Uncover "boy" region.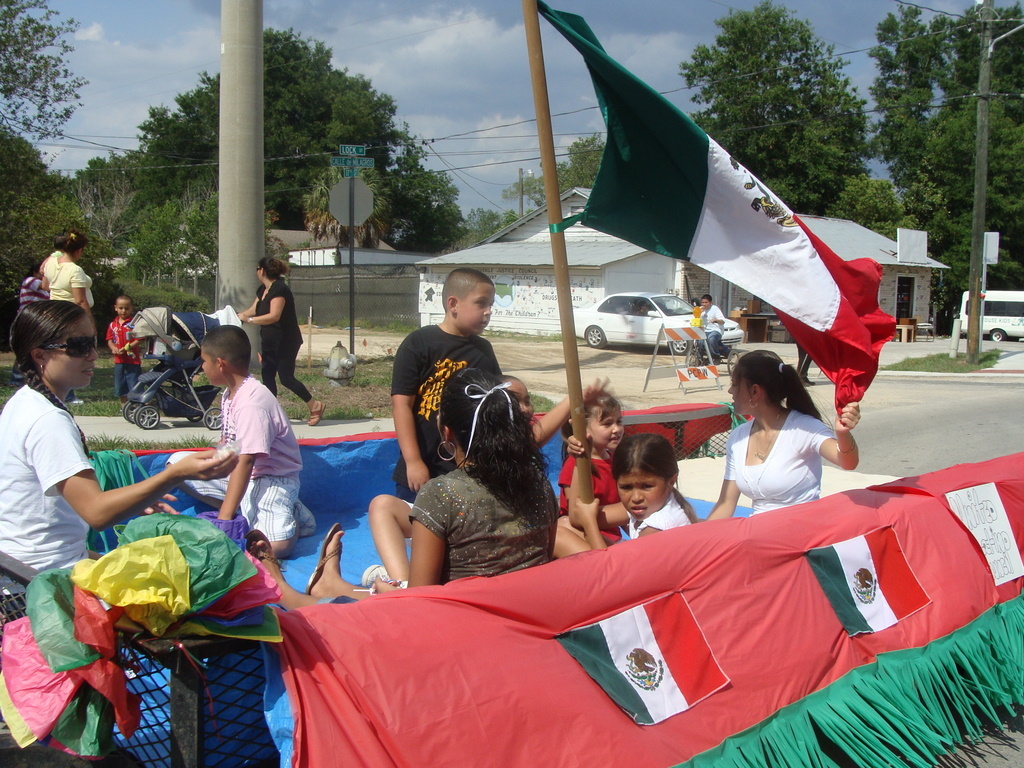
Uncovered: box=[162, 326, 301, 568].
